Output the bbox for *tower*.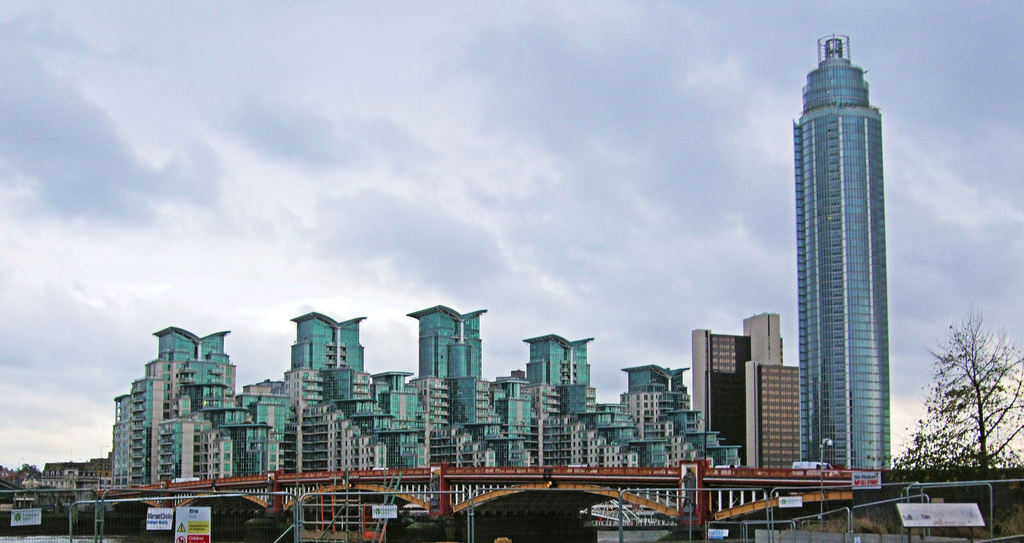
[691, 311, 803, 467].
